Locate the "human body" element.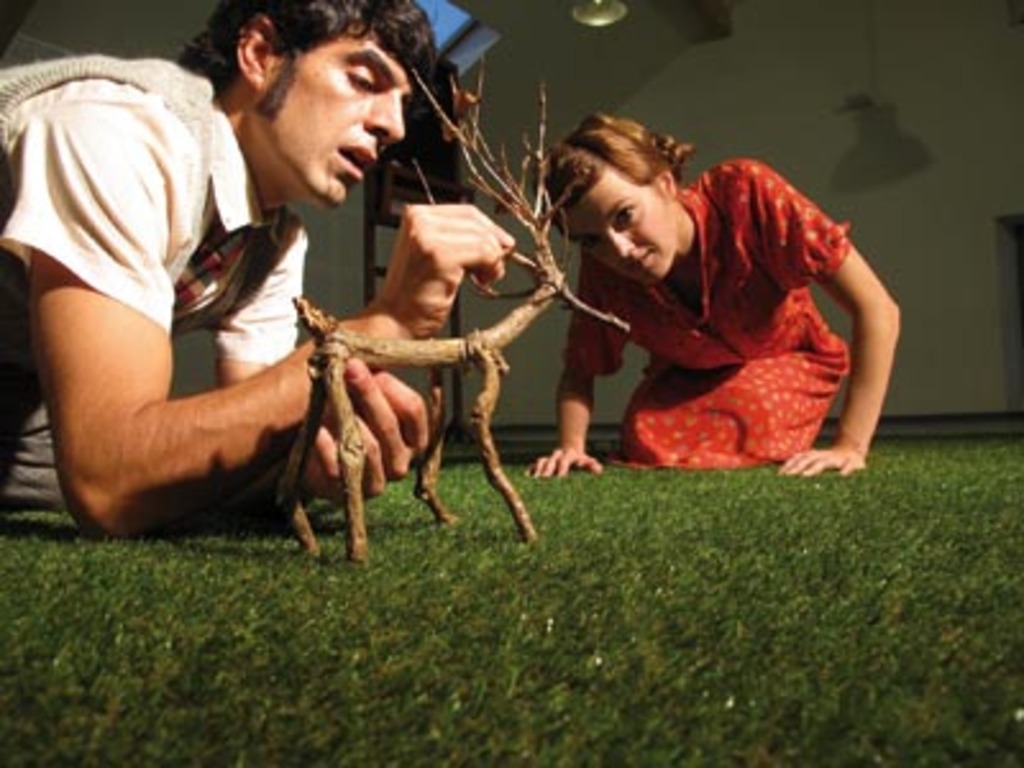
Element bbox: box=[517, 113, 886, 509].
